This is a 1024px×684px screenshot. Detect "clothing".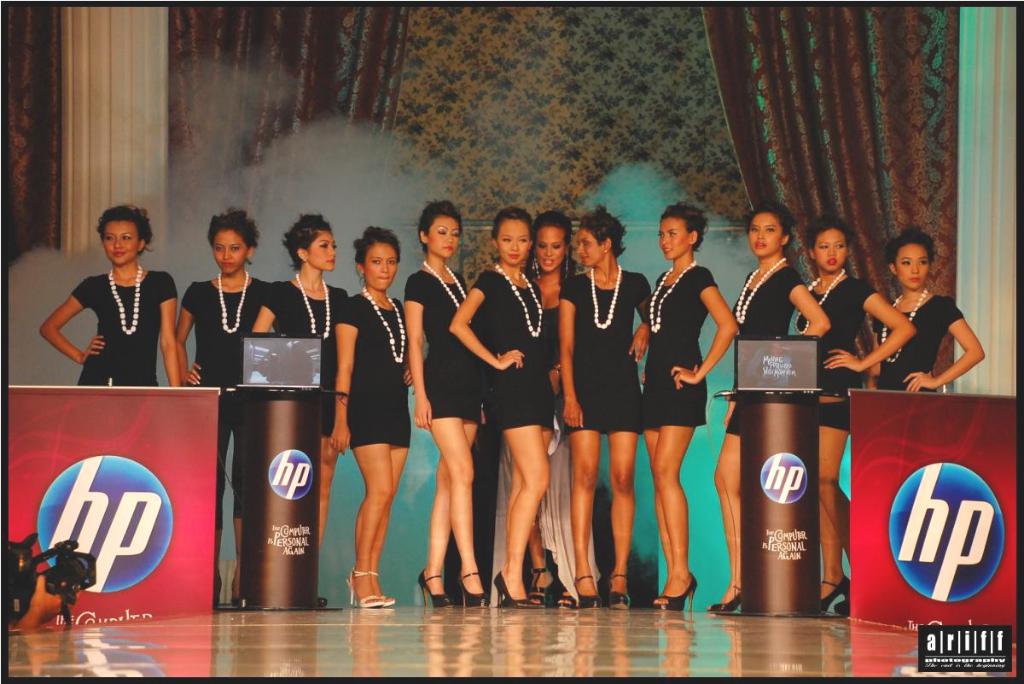
{"left": 536, "top": 301, "right": 565, "bottom": 433}.
